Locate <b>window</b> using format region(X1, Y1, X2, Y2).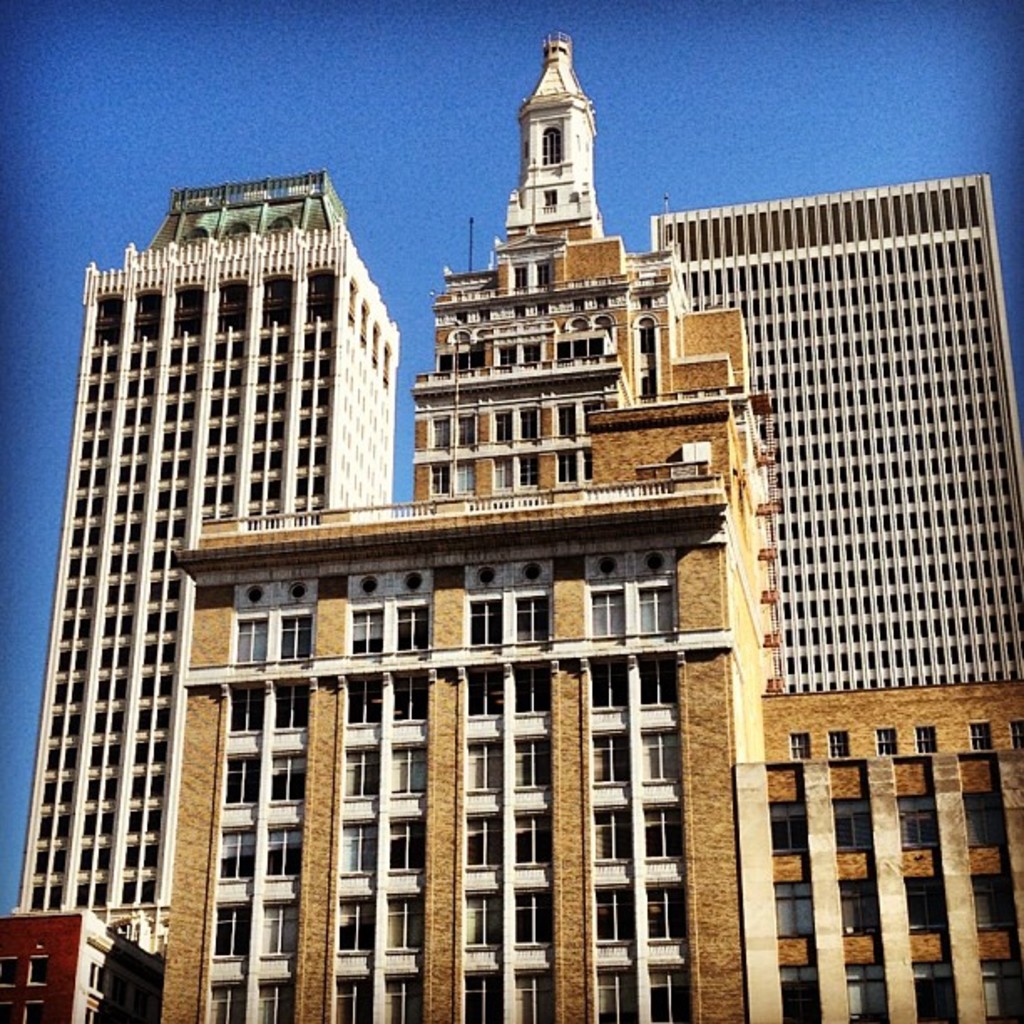
region(80, 1004, 109, 1022).
